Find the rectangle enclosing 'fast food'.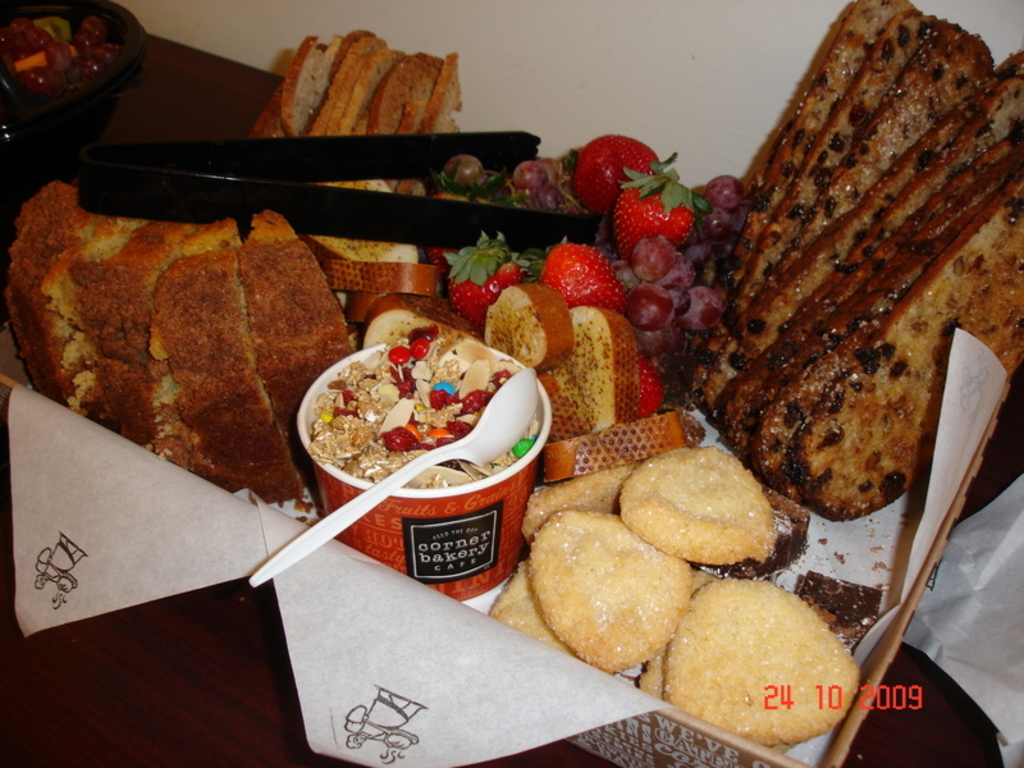
x1=566 y1=291 x2=630 y2=422.
